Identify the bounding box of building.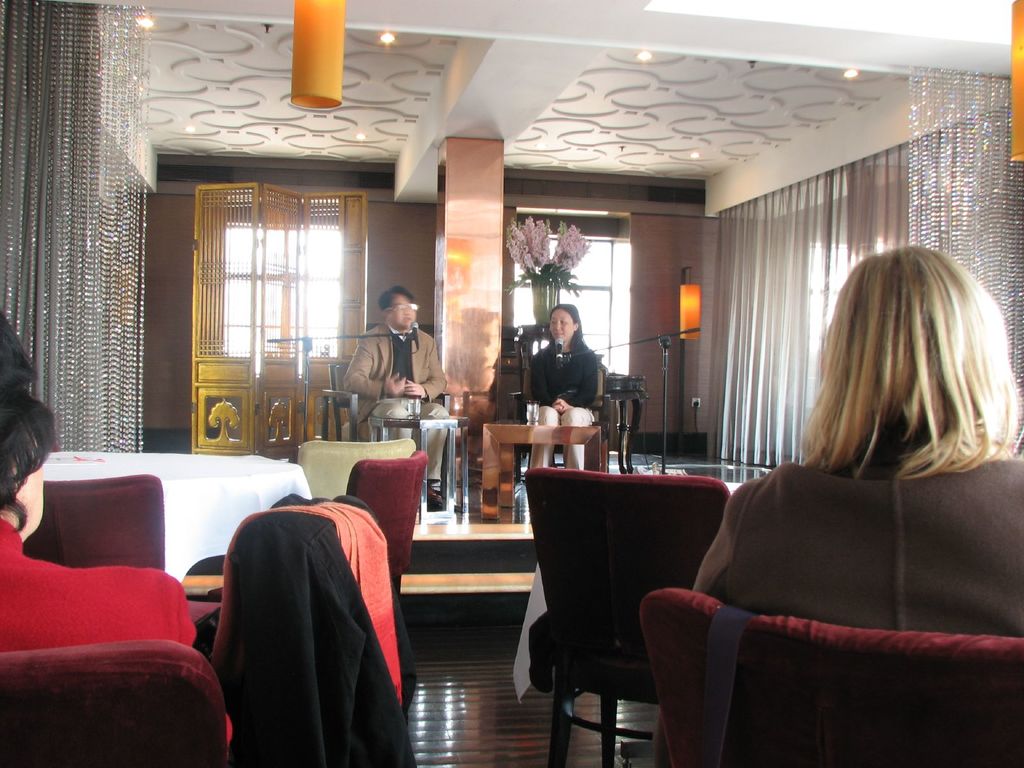
x1=0, y1=1, x2=1023, y2=756.
